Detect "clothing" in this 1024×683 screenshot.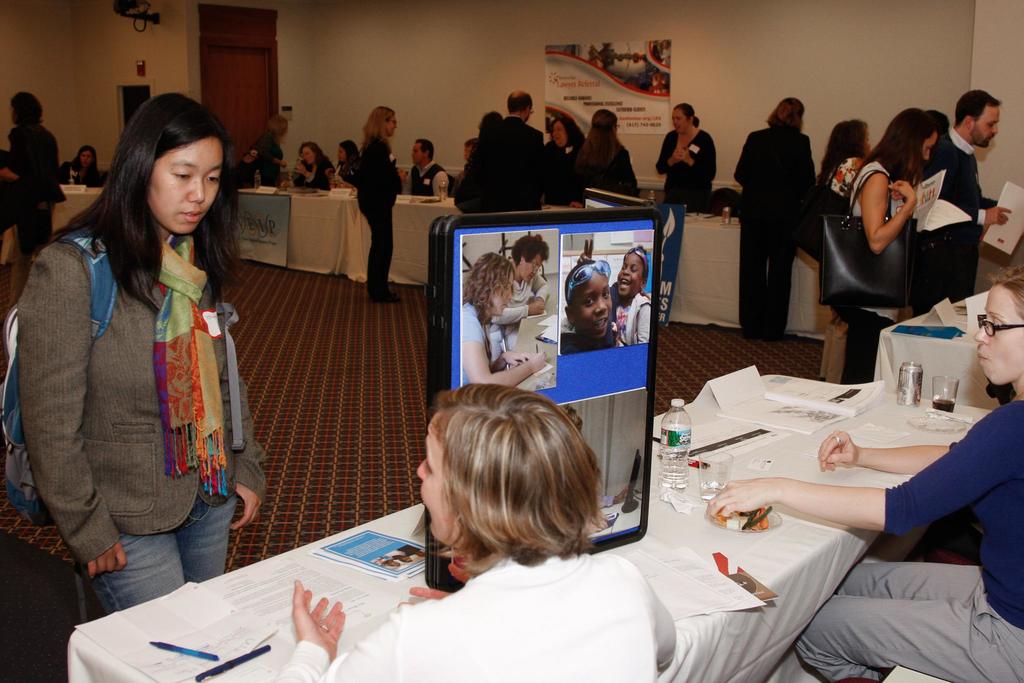
Detection: rect(828, 145, 875, 201).
